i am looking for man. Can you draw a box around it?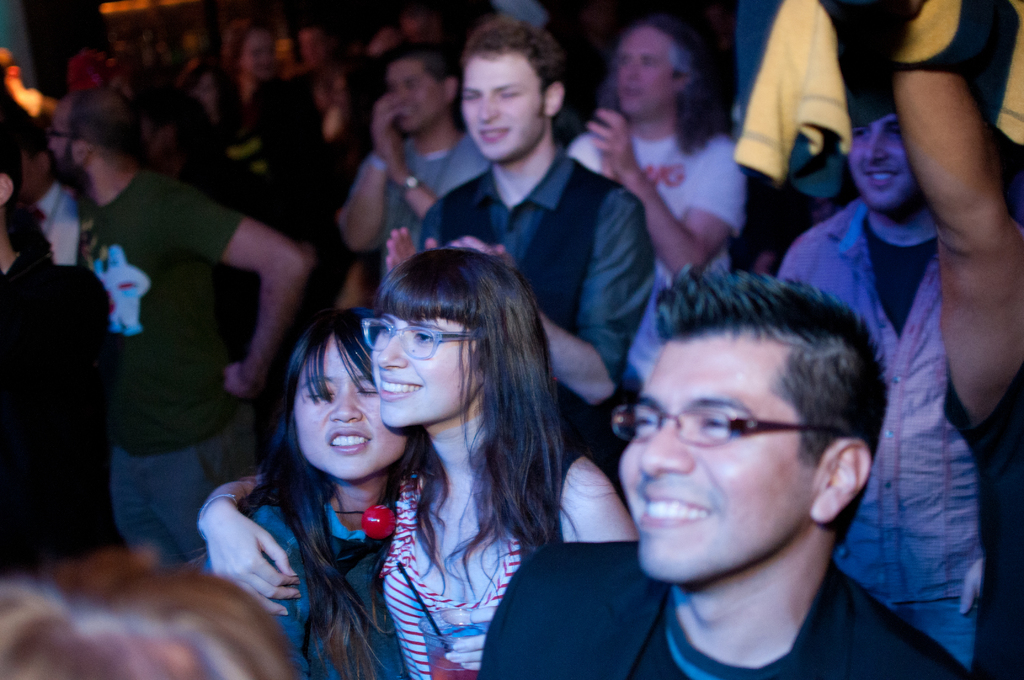
Sure, the bounding box is BBox(566, 16, 740, 271).
